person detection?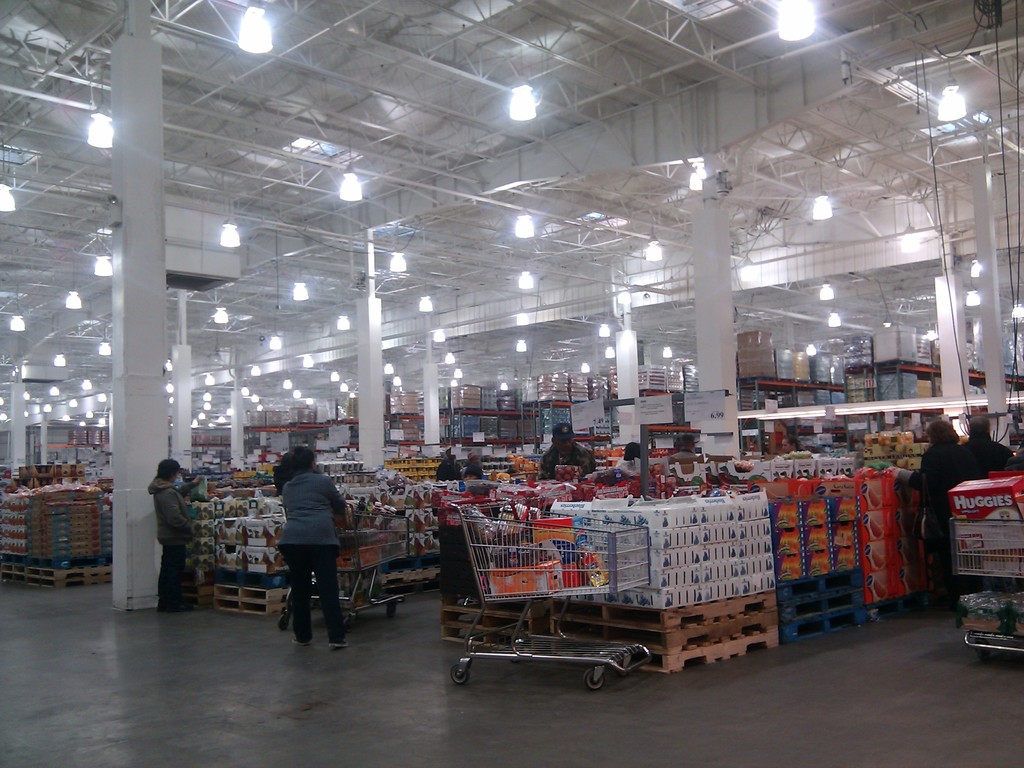
{"x1": 615, "y1": 441, "x2": 651, "y2": 479}
